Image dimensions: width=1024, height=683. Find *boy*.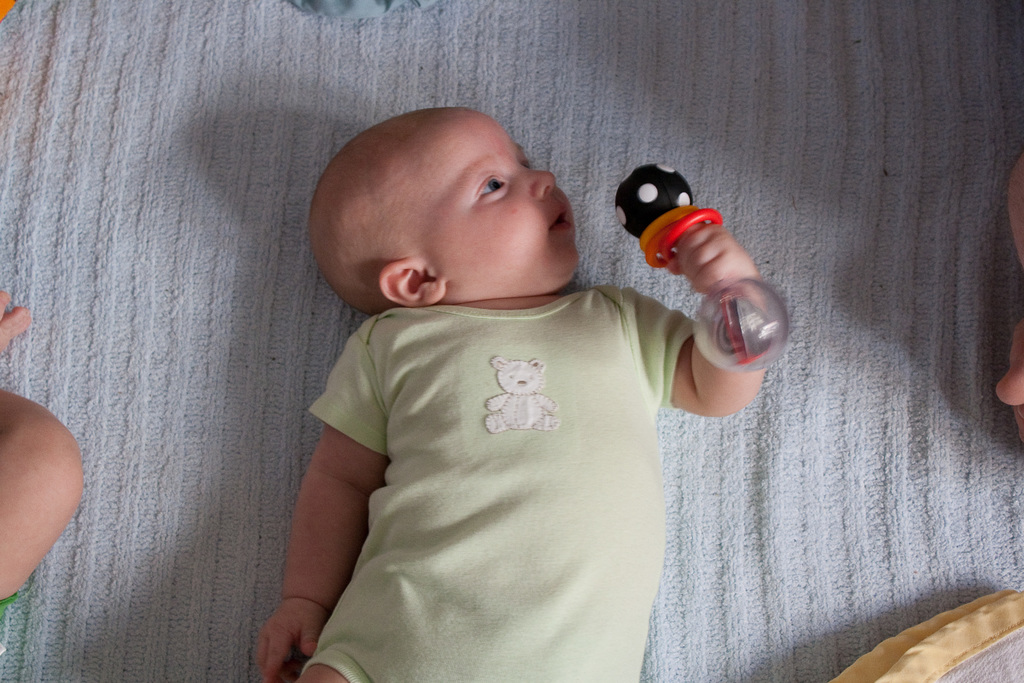
[left=305, top=101, right=746, bottom=666].
